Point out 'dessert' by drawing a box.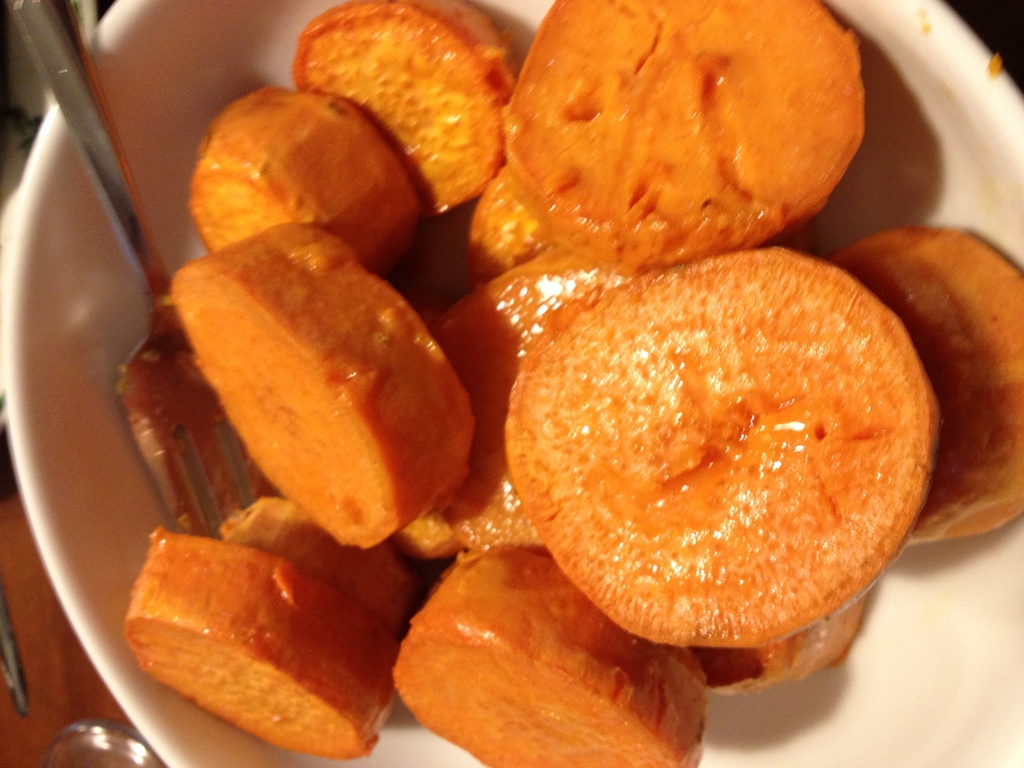
[435,235,637,442].
